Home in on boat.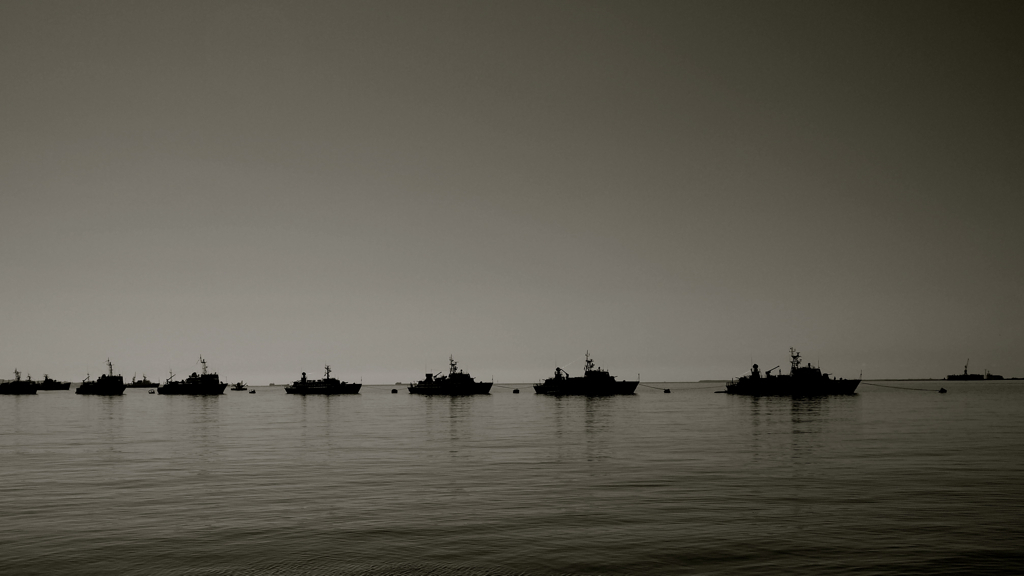
Homed in at x1=0, y1=364, x2=34, y2=398.
